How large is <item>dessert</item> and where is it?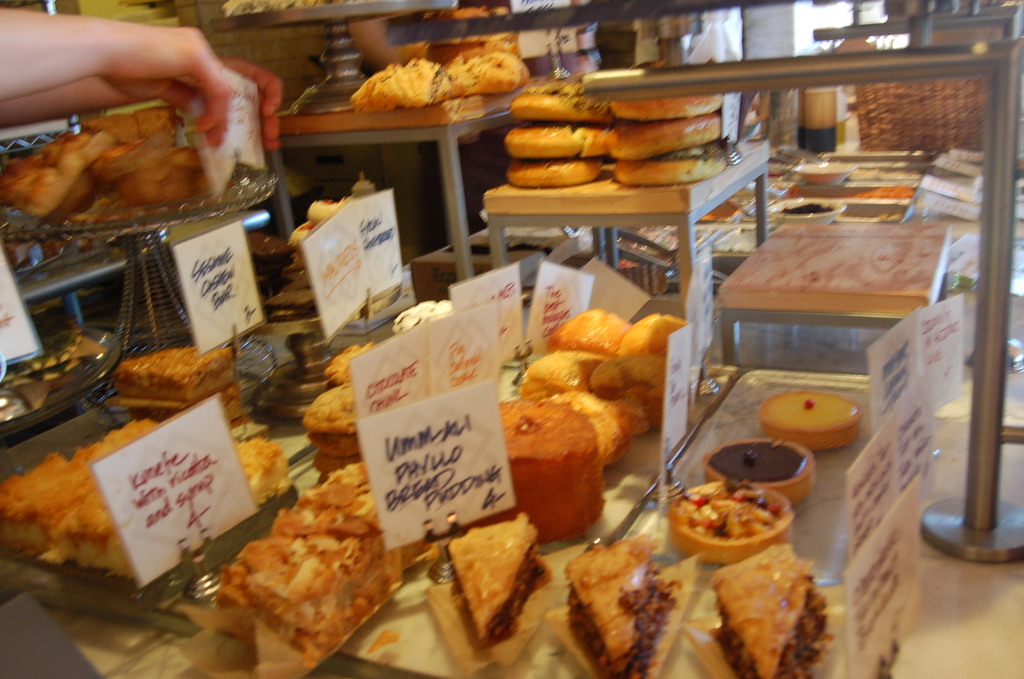
Bounding box: 520,98,622,126.
